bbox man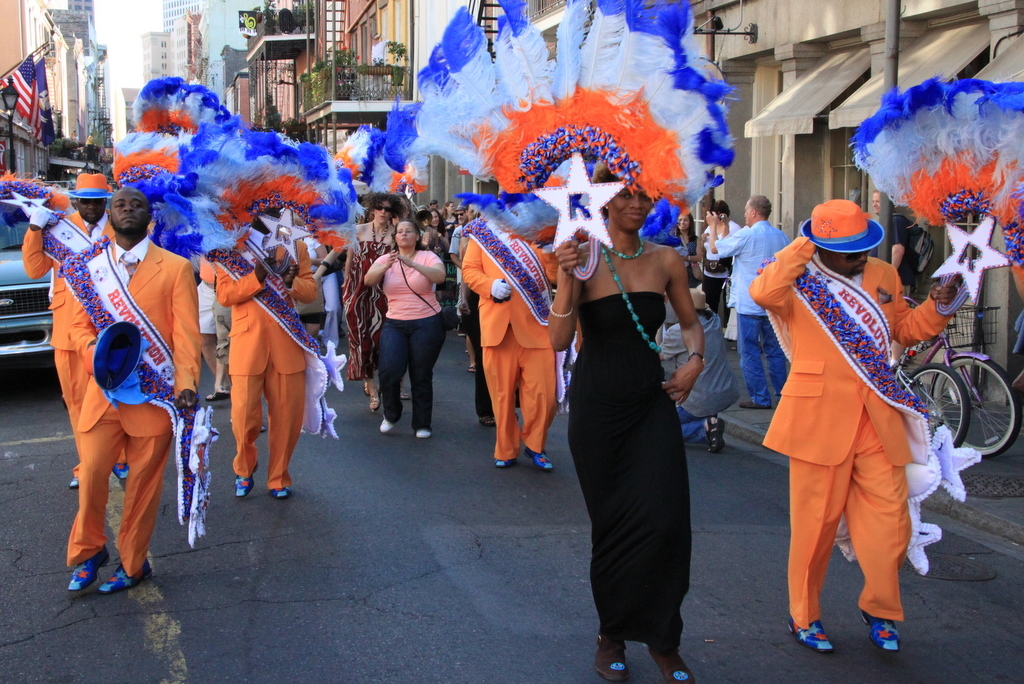
[x1=744, y1=163, x2=950, y2=664]
